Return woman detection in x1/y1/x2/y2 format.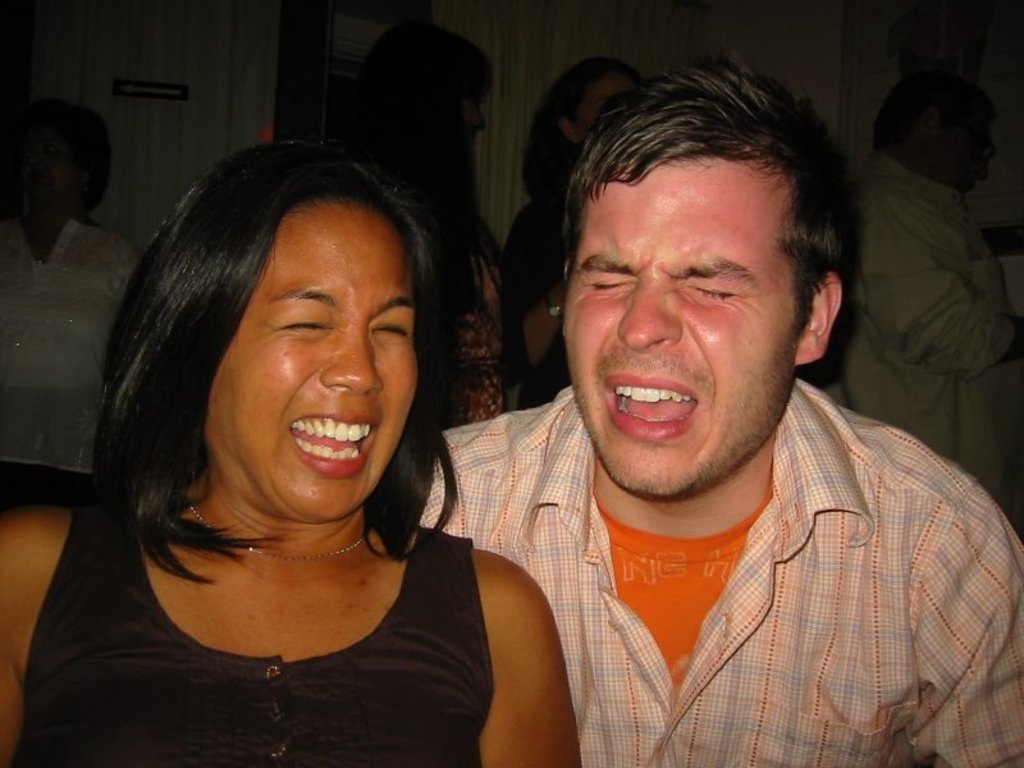
37/114/566/762.
